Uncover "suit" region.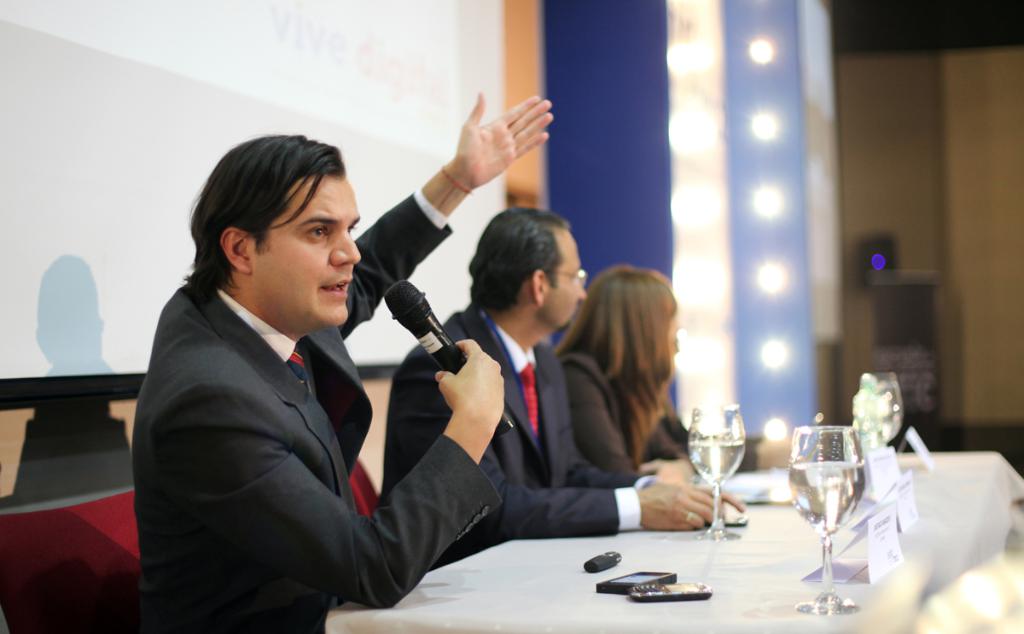
Uncovered: (x1=376, y1=305, x2=641, y2=540).
